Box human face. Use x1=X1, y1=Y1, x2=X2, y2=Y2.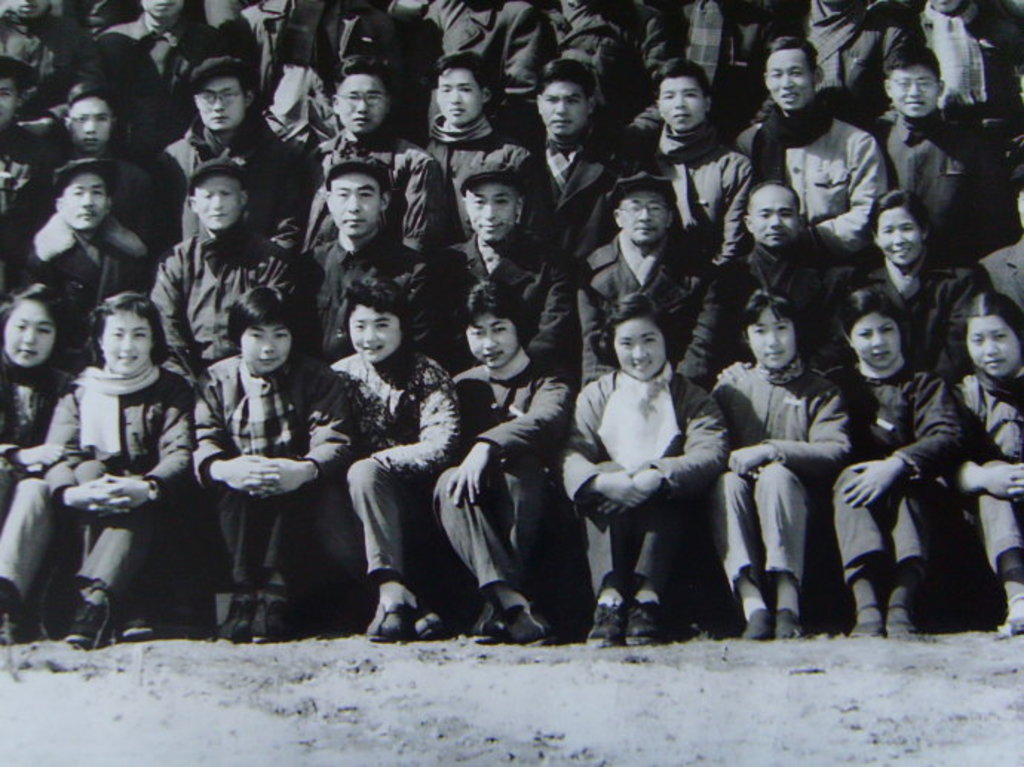
x1=438, y1=74, x2=481, y2=125.
